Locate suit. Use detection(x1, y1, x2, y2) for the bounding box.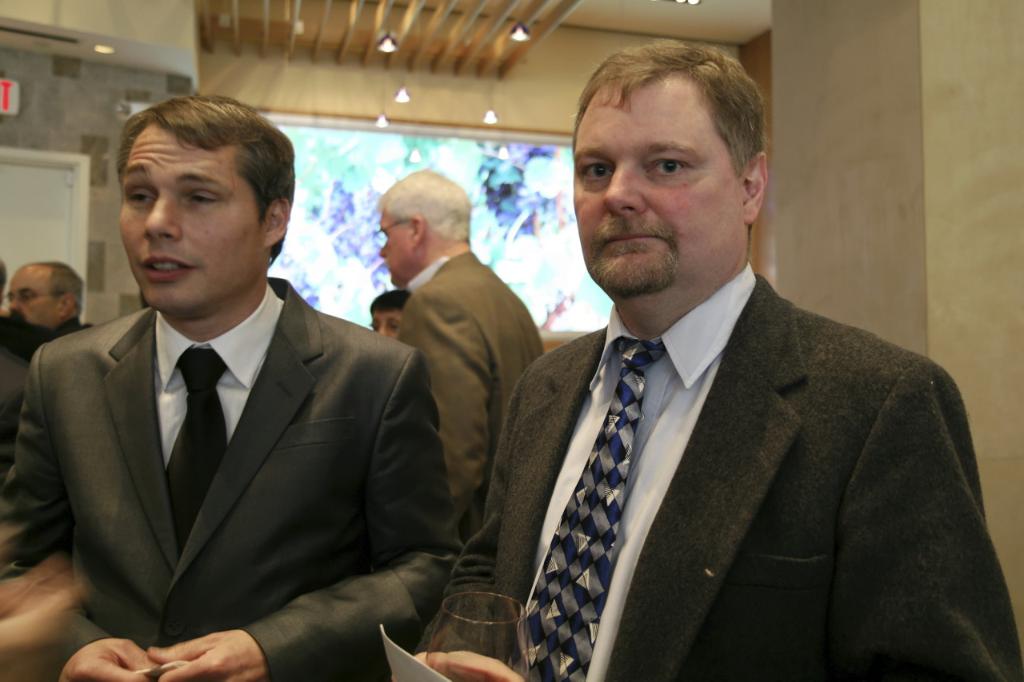
detection(3, 277, 452, 681).
